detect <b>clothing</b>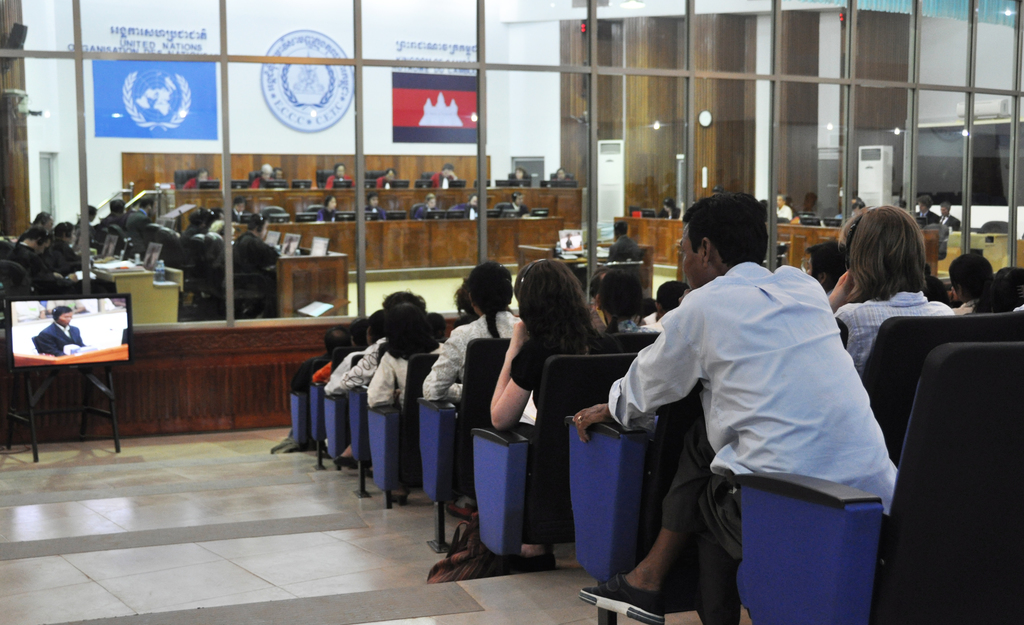
detection(611, 253, 899, 622)
